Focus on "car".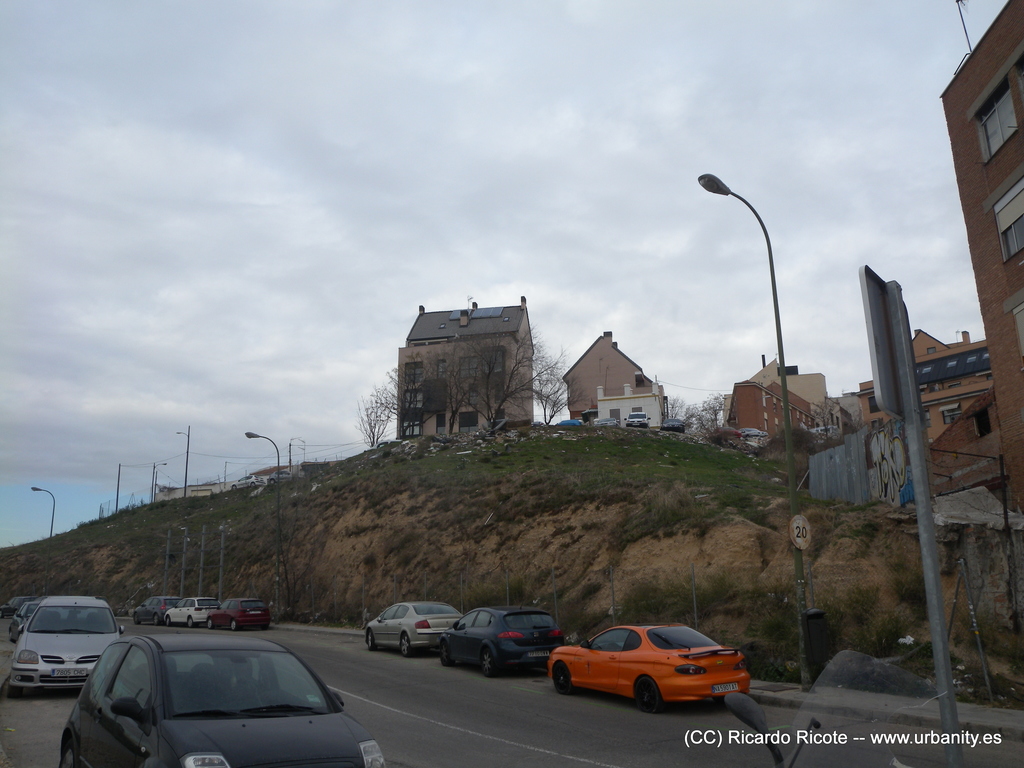
Focused at 438 597 561 676.
